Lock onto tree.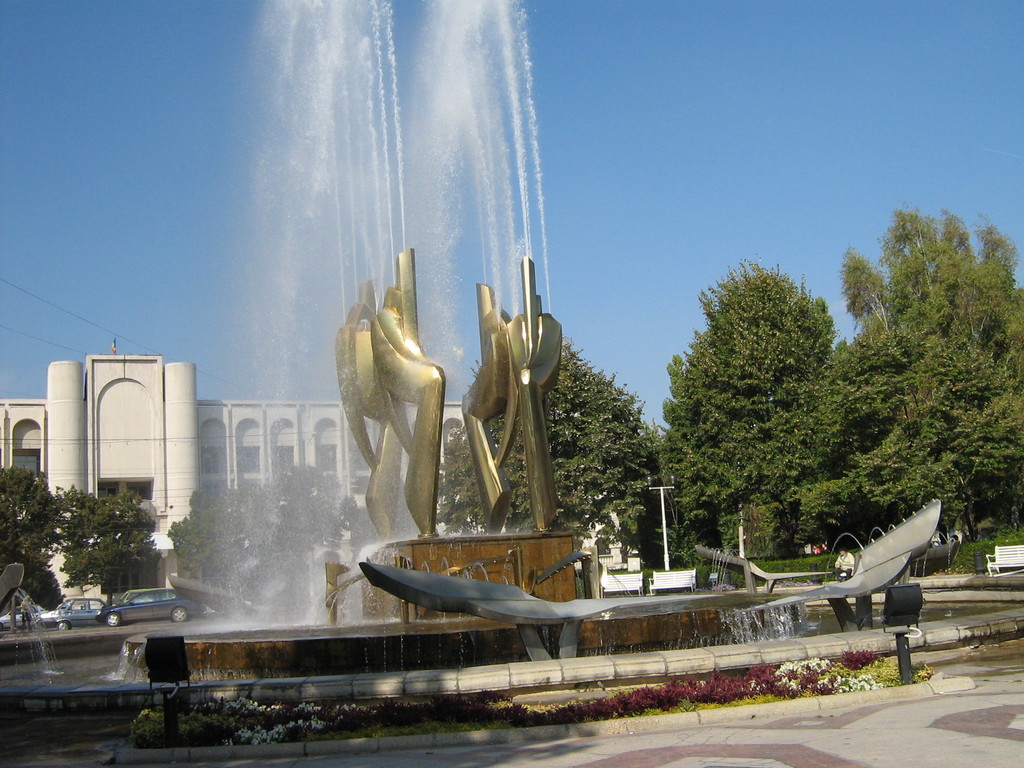
Locked: 0:468:62:631.
